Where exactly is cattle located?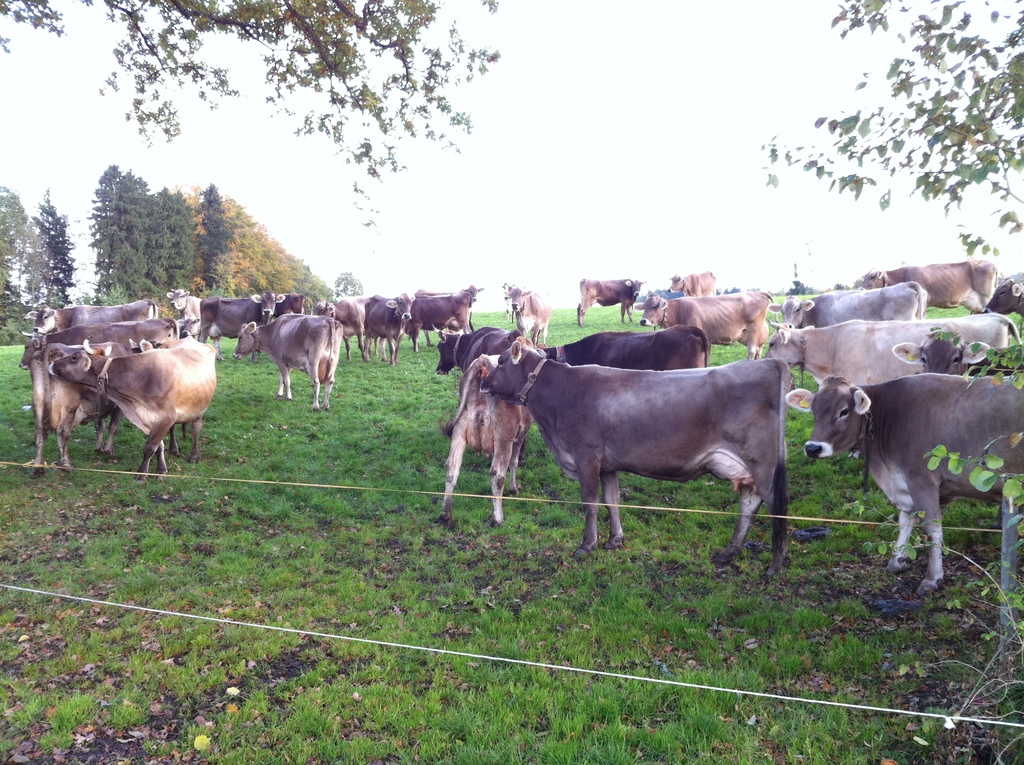
Its bounding box is 891 330 1023 378.
